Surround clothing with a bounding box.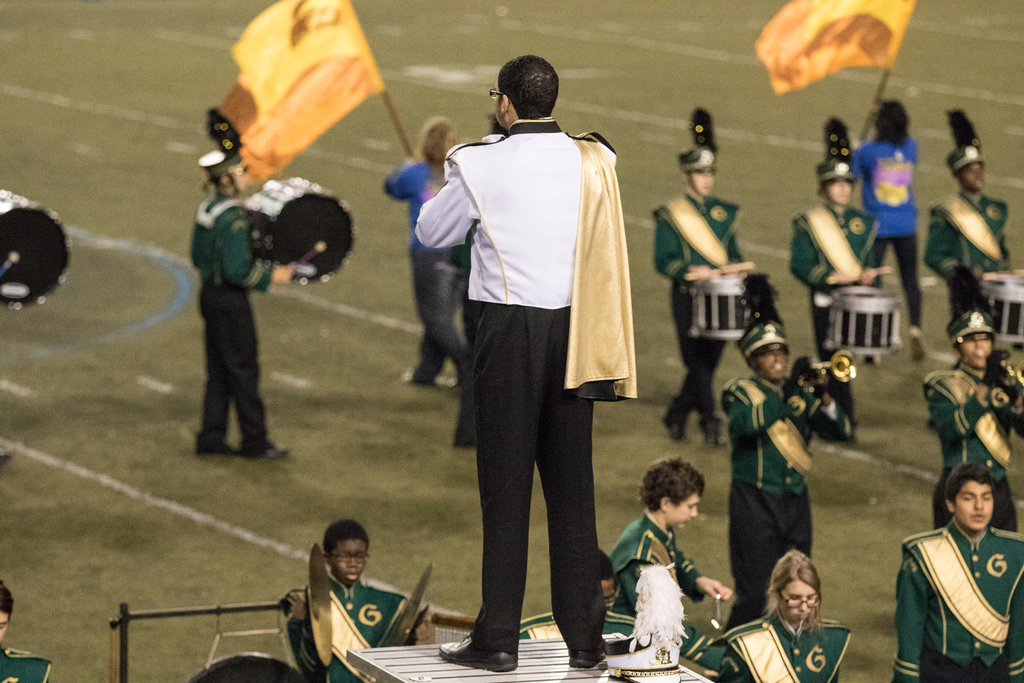
pyautogui.locateOnScreen(293, 573, 428, 682).
